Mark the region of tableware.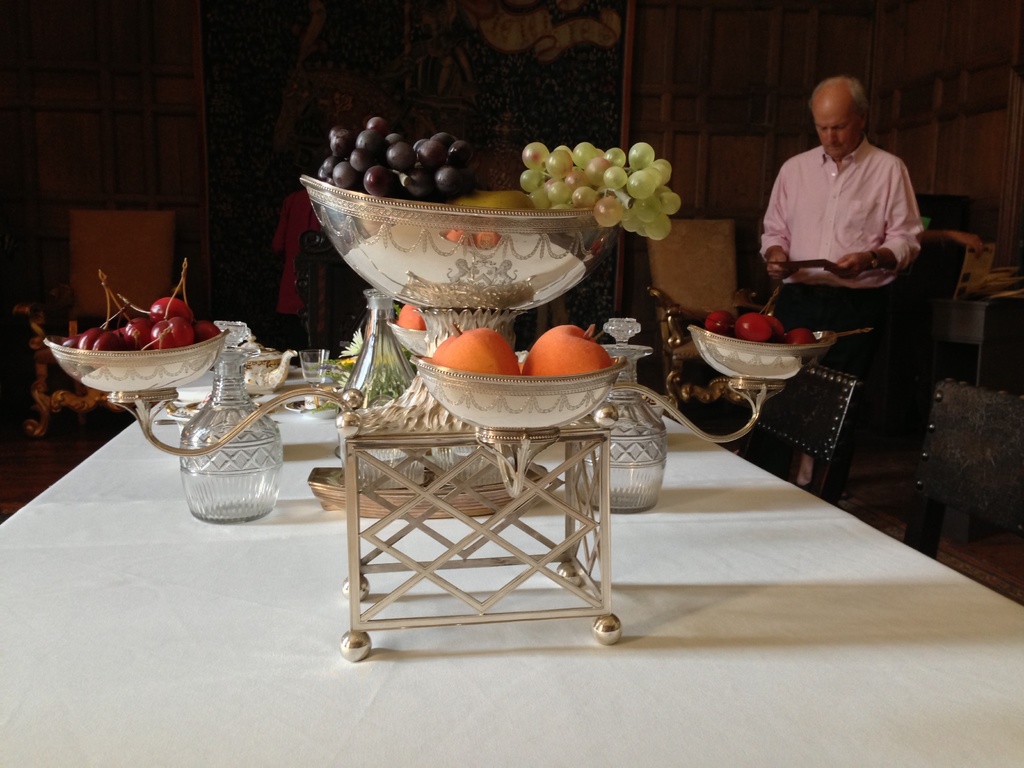
Region: bbox=[686, 322, 838, 381].
